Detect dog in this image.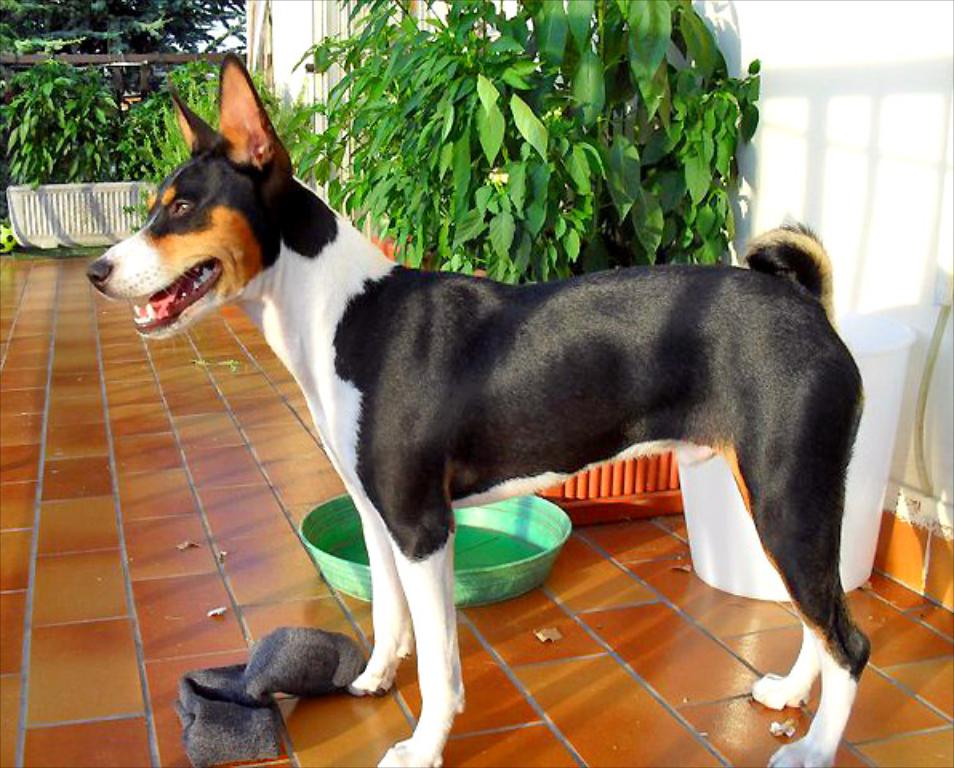
Detection: [86, 46, 871, 766].
